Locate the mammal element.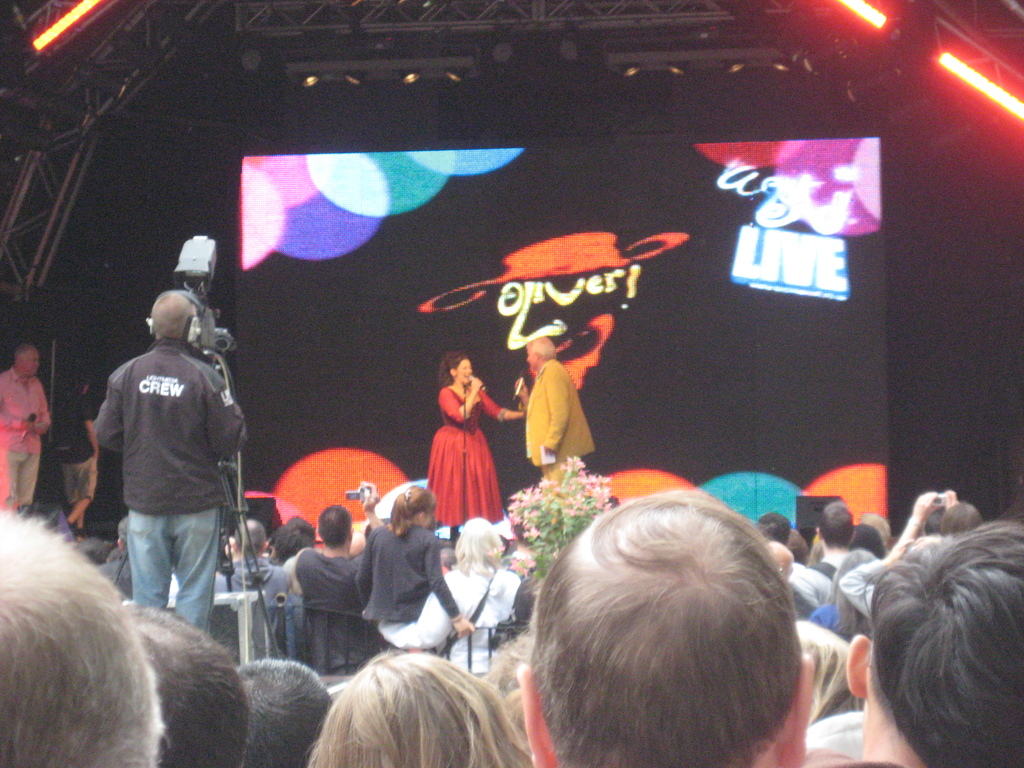
Element bbox: {"x1": 123, "y1": 606, "x2": 250, "y2": 765}.
